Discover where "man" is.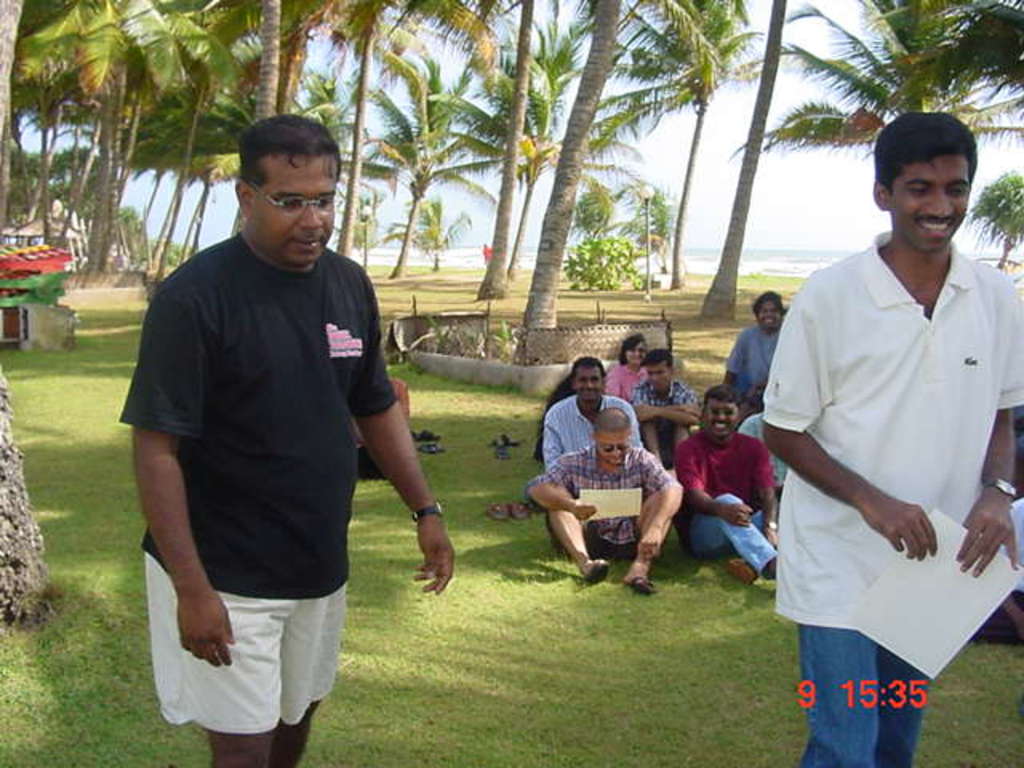
Discovered at [123,112,451,766].
